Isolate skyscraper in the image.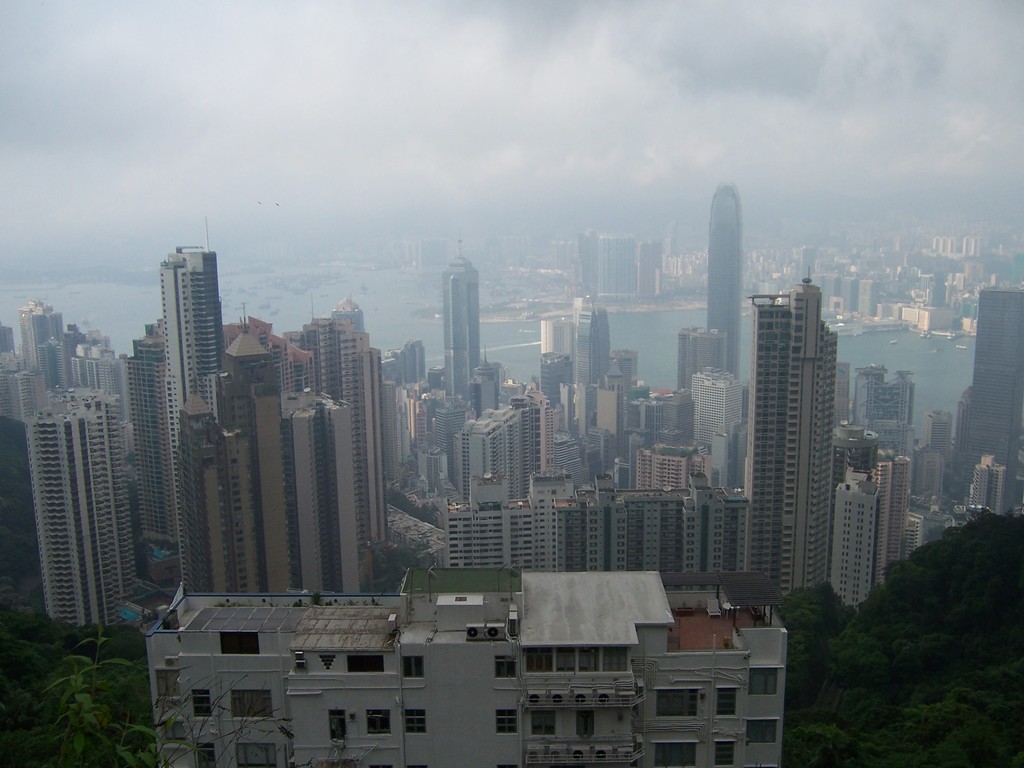
Isolated region: 48:317:83:388.
